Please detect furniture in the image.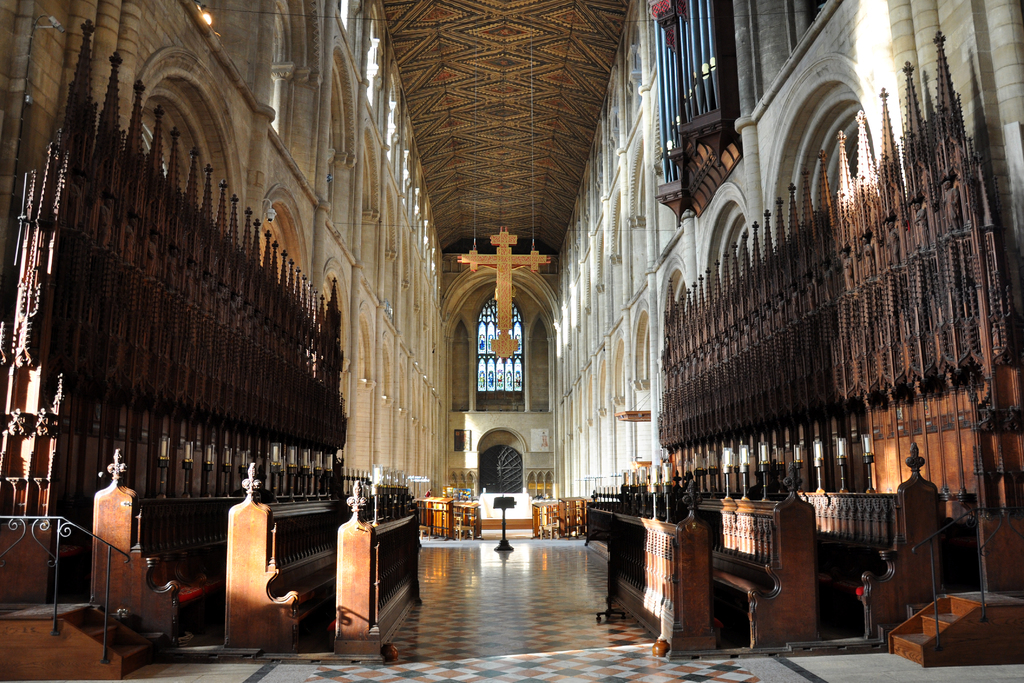
BBox(609, 470, 712, 659).
